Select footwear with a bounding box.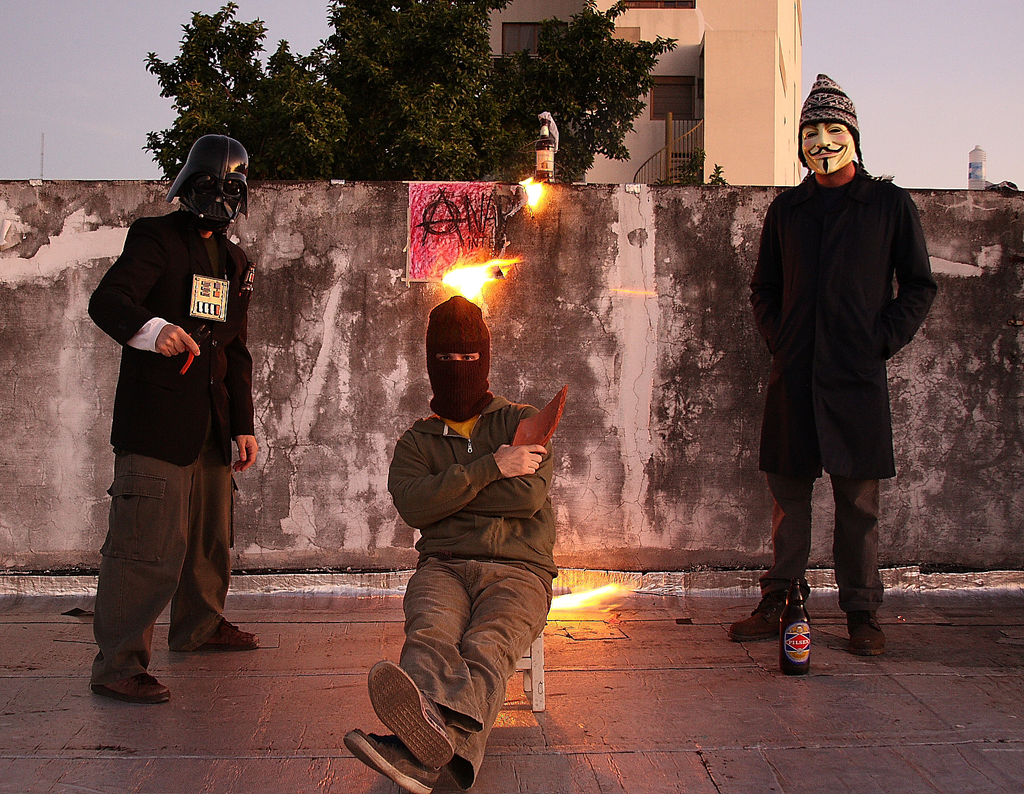
(left=849, top=608, right=888, bottom=655).
